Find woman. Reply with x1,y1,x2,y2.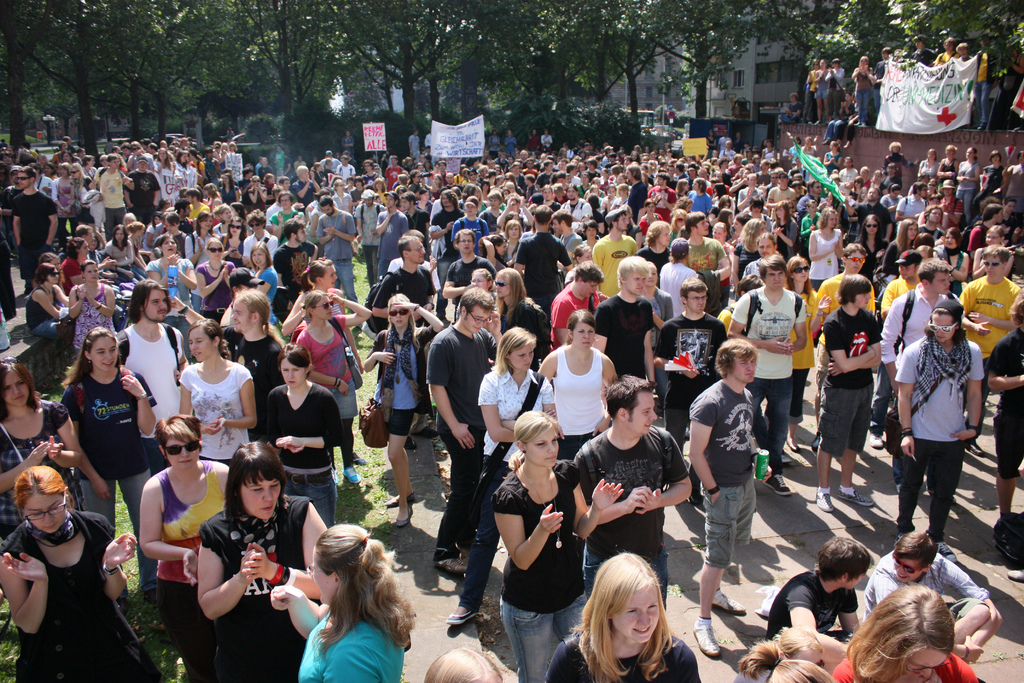
813,60,833,126.
